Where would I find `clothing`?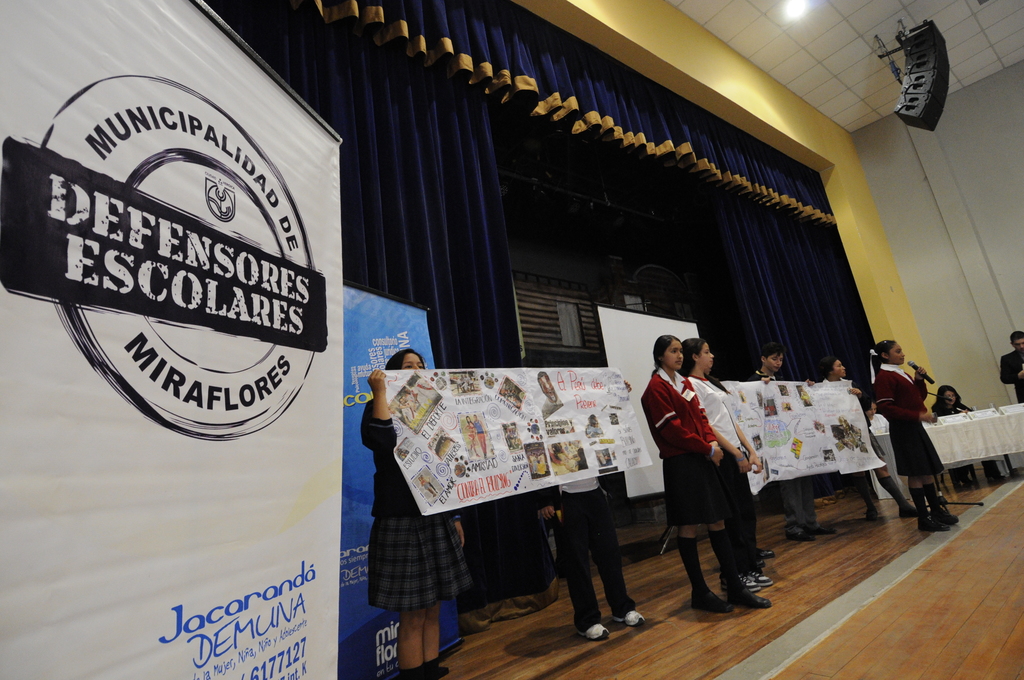
At (left=996, top=350, right=1023, bottom=401).
